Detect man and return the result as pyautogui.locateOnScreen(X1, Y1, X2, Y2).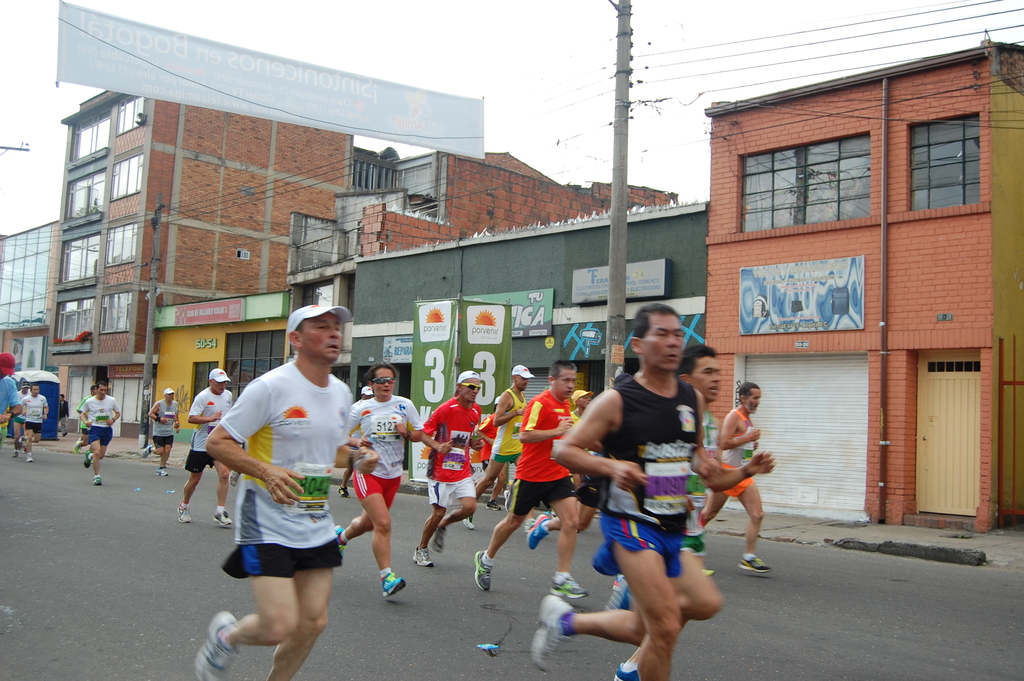
pyautogui.locateOnScreen(335, 386, 374, 498).
